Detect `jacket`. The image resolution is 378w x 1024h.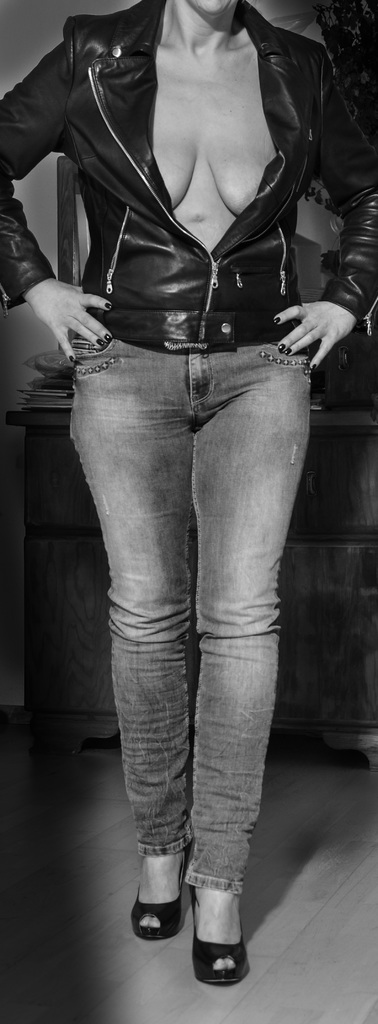
region(4, 29, 348, 370).
